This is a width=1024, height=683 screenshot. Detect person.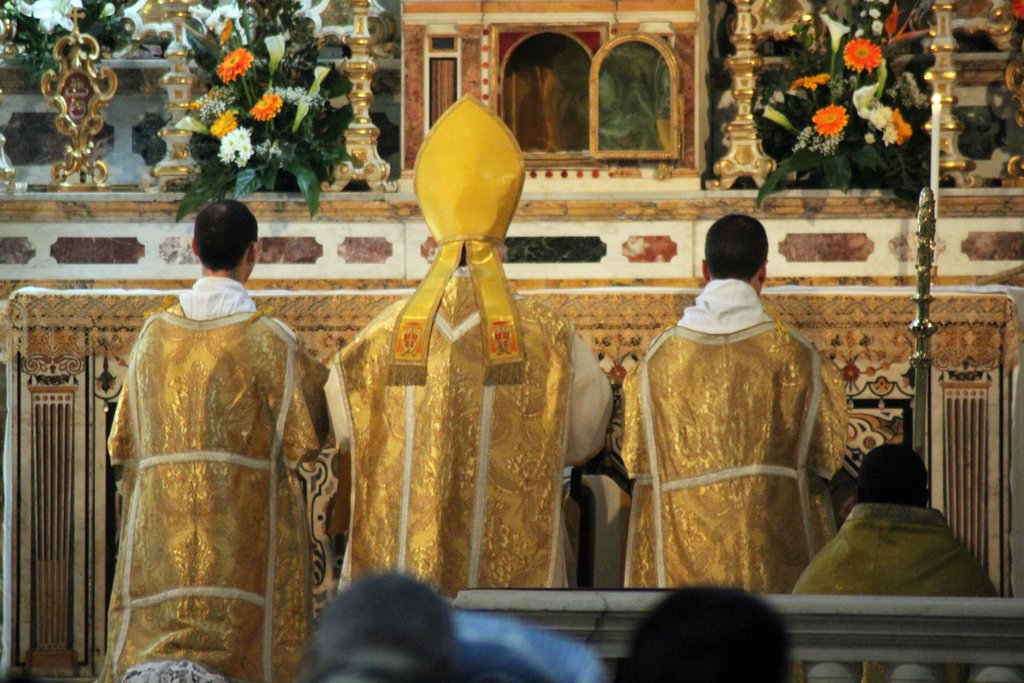
{"left": 598, "top": 195, "right": 844, "bottom": 611}.
